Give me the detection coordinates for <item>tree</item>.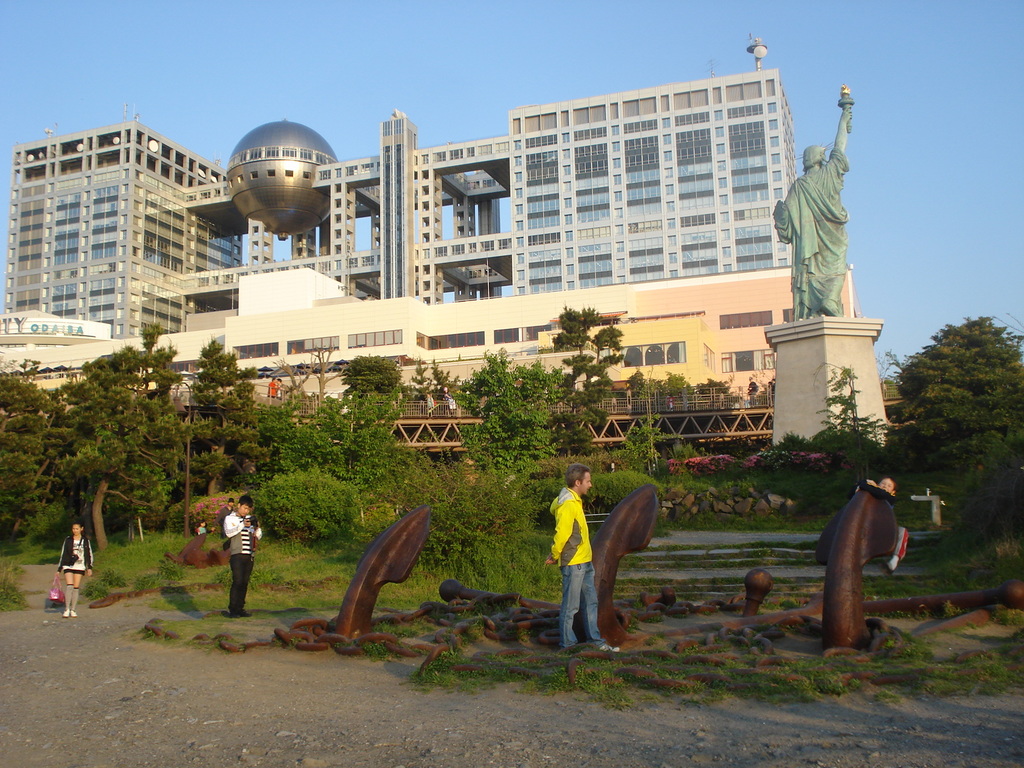
bbox=(548, 302, 632, 454).
